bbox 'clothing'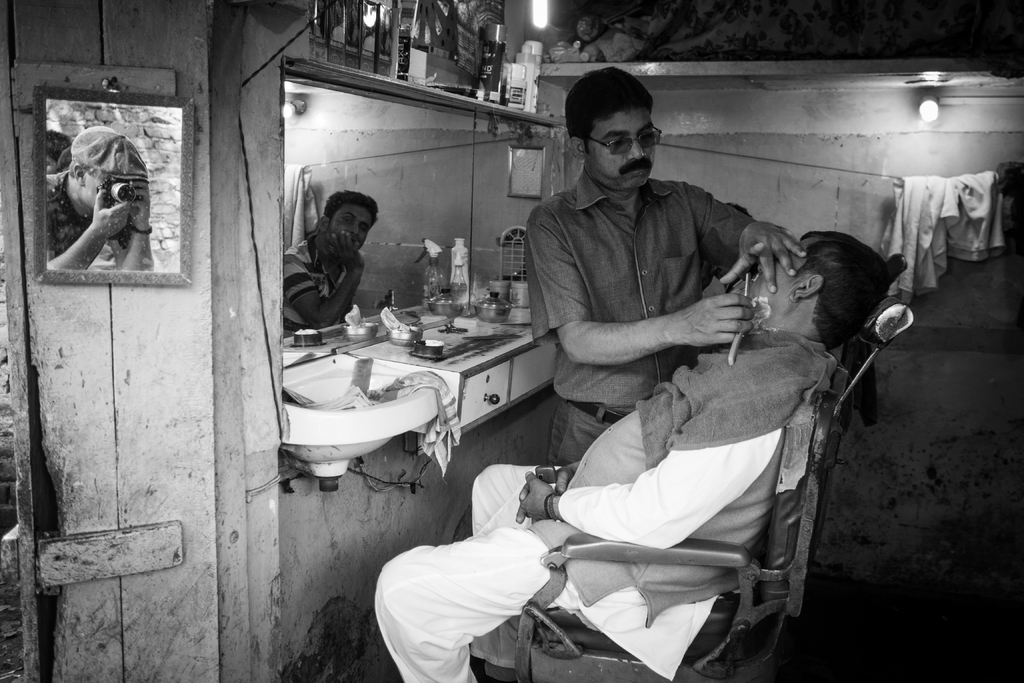
<region>372, 327, 834, 682</region>
